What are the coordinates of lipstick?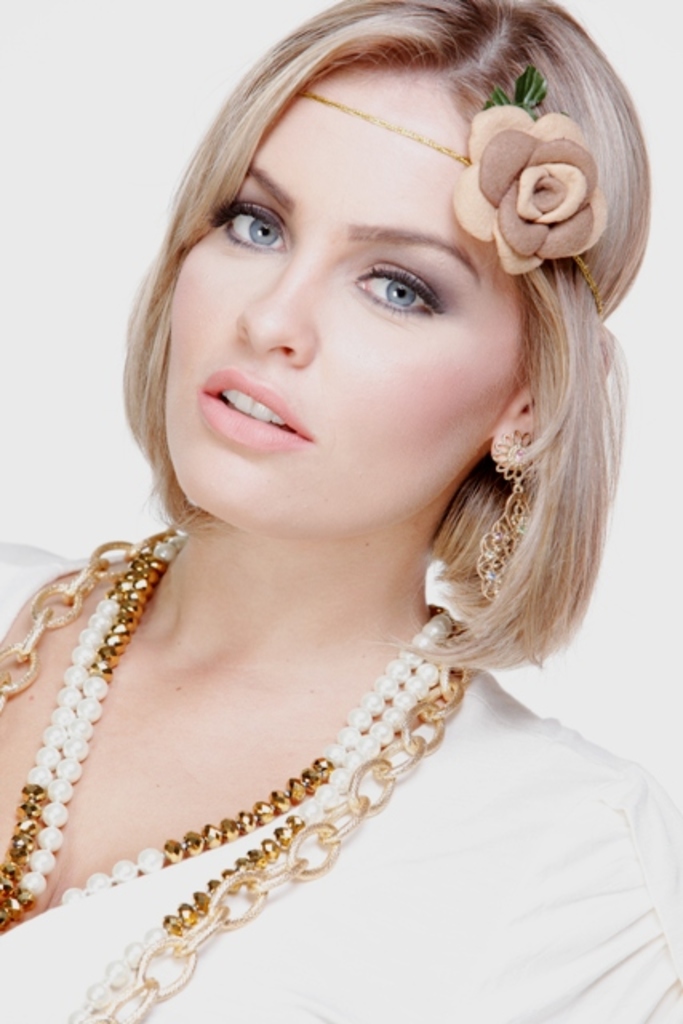
select_region(198, 366, 314, 451).
